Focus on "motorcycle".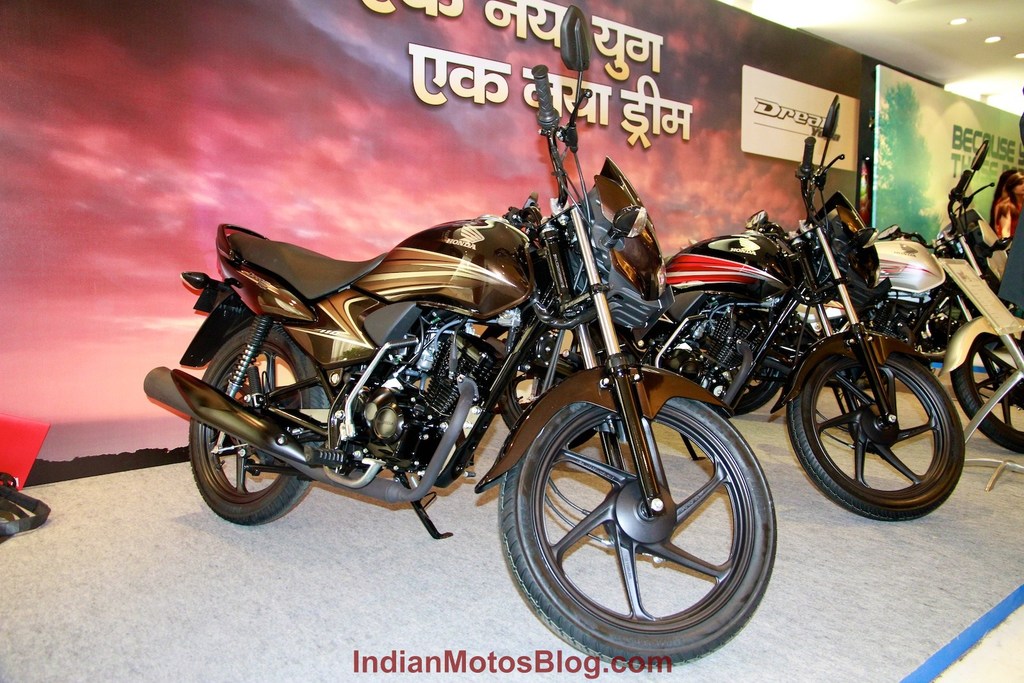
Focused at region(795, 140, 1023, 460).
